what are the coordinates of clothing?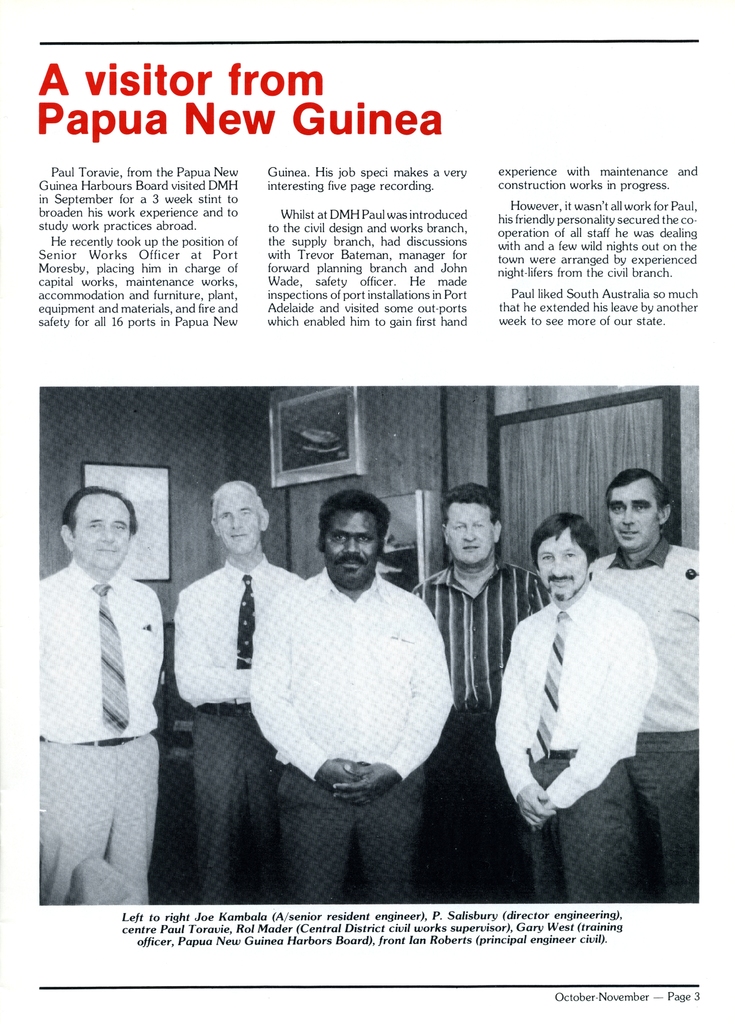
32 568 146 902.
